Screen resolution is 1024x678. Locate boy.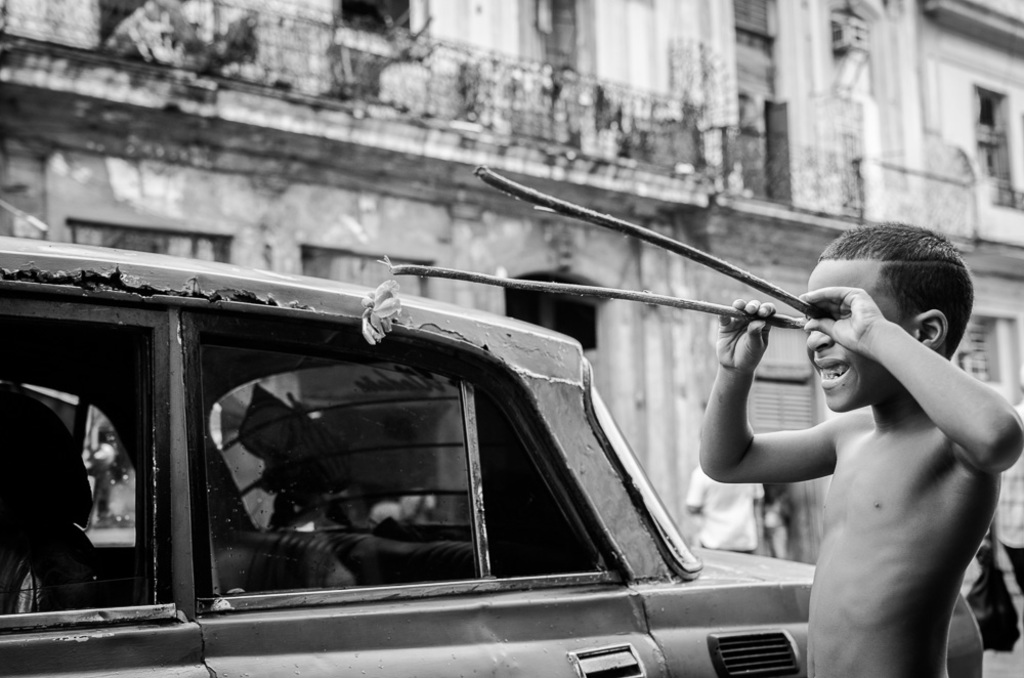
(720,181,1023,677).
